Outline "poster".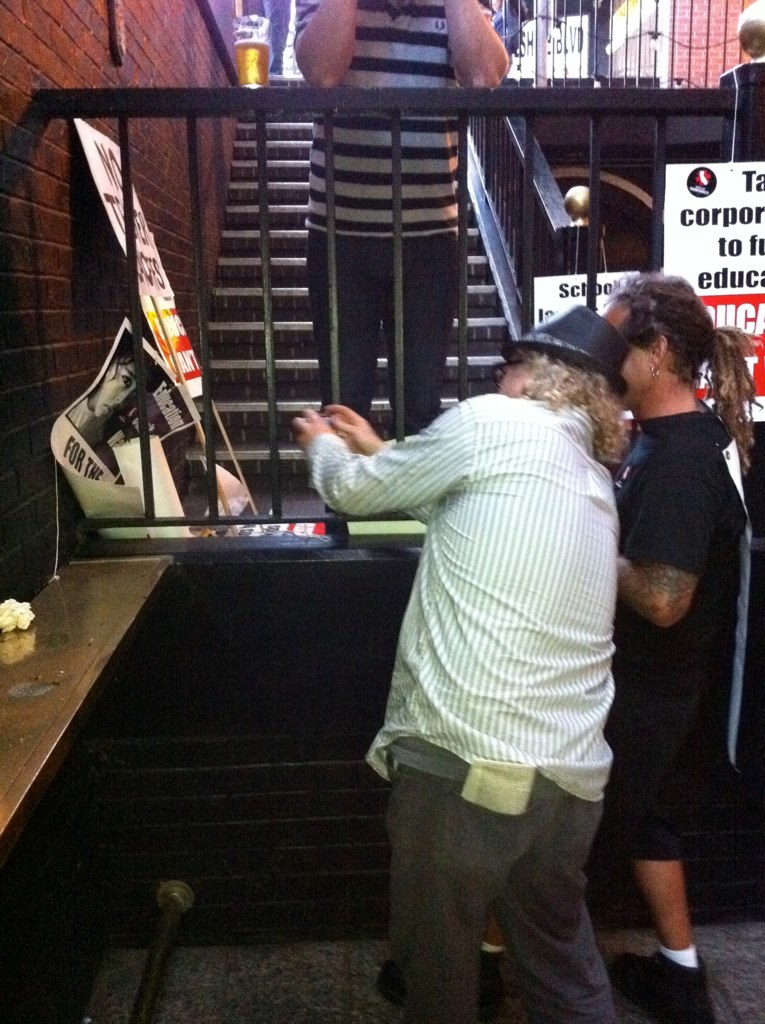
Outline: pyautogui.locateOnScreen(52, 325, 201, 536).
